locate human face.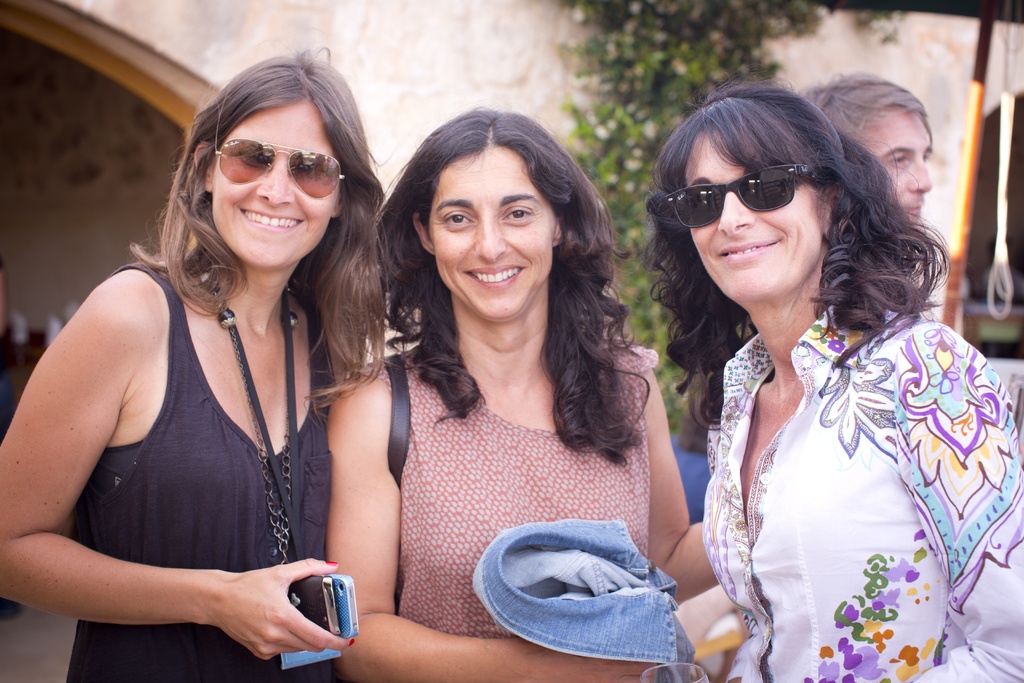
Bounding box: [left=212, top=99, right=342, bottom=265].
